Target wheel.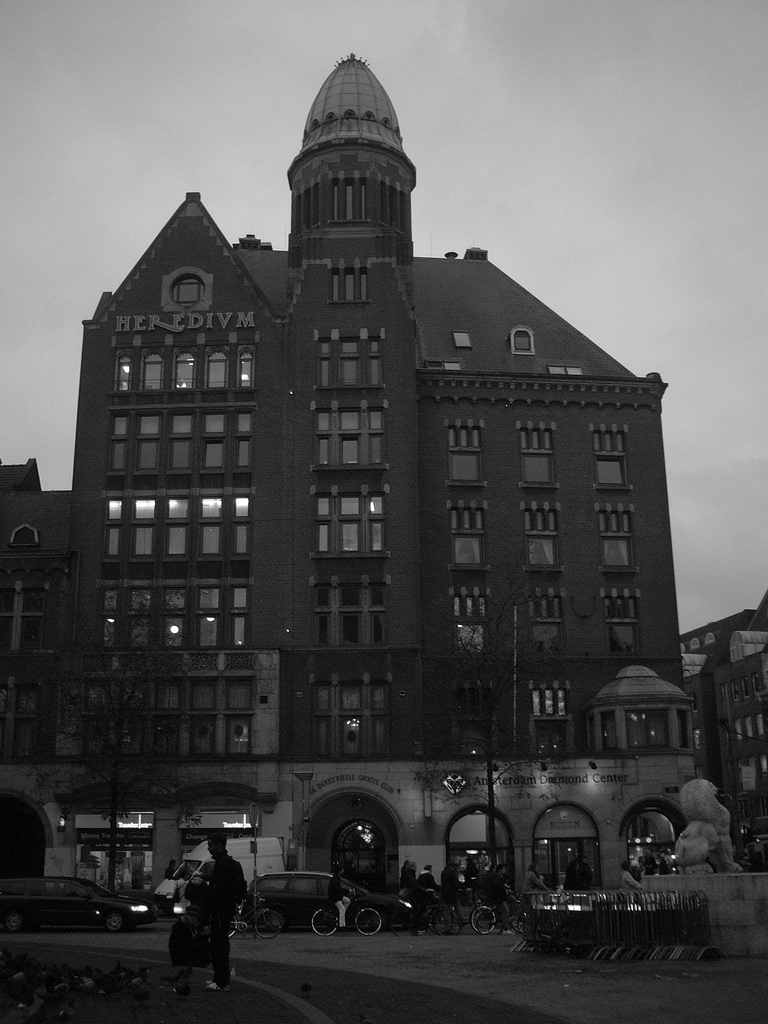
Target region: pyautogui.locateOnScreen(356, 908, 377, 932).
